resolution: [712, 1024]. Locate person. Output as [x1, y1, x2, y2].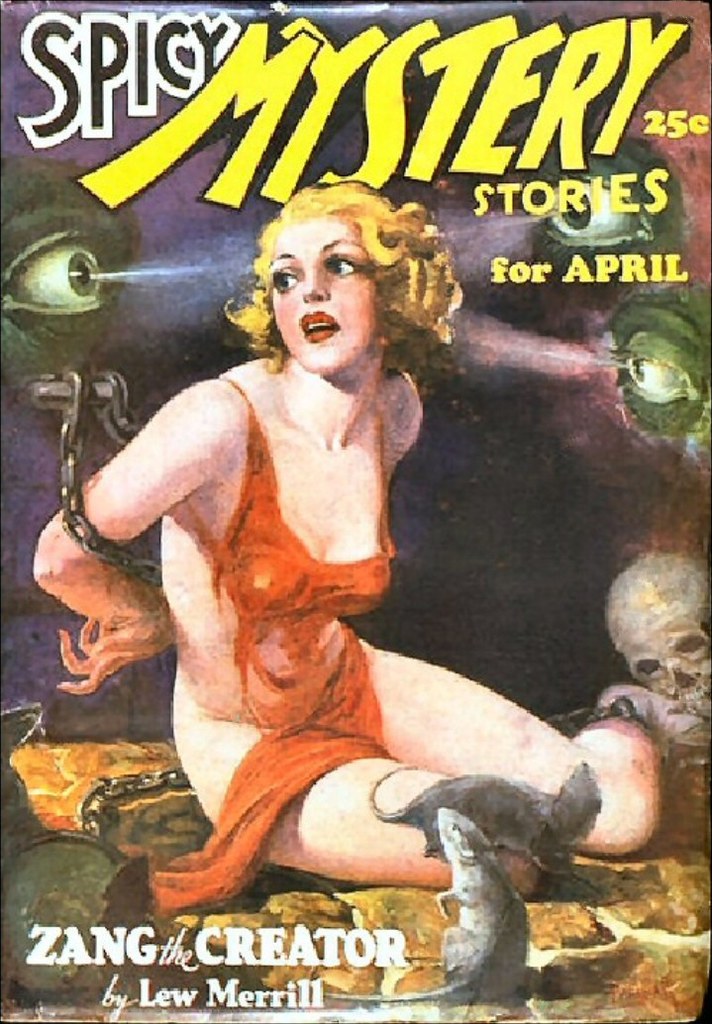
[102, 76, 590, 880].
